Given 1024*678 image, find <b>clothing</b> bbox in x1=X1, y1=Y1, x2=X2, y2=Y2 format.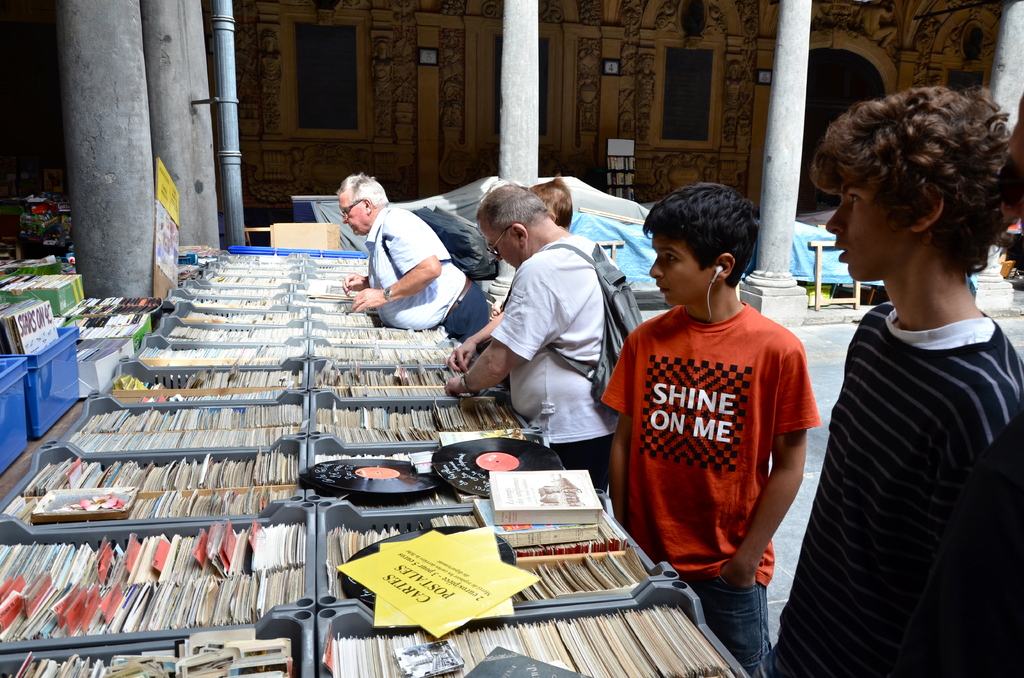
x1=493, y1=235, x2=646, y2=490.
